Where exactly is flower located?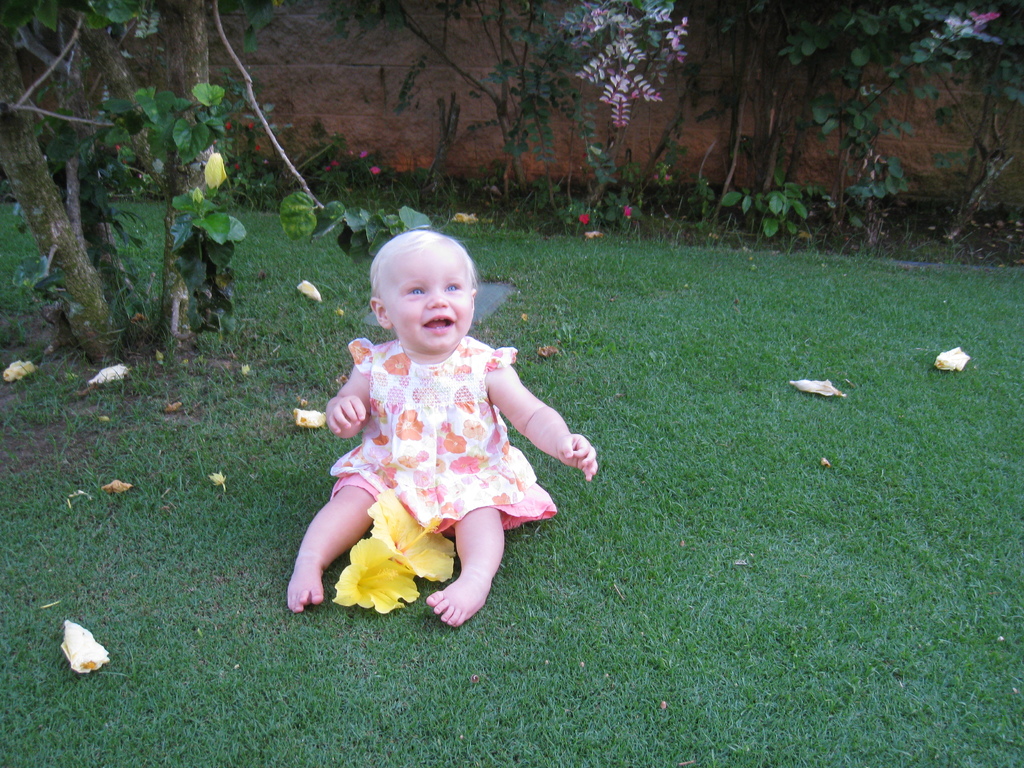
Its bounding box is [580,210,593,222].
